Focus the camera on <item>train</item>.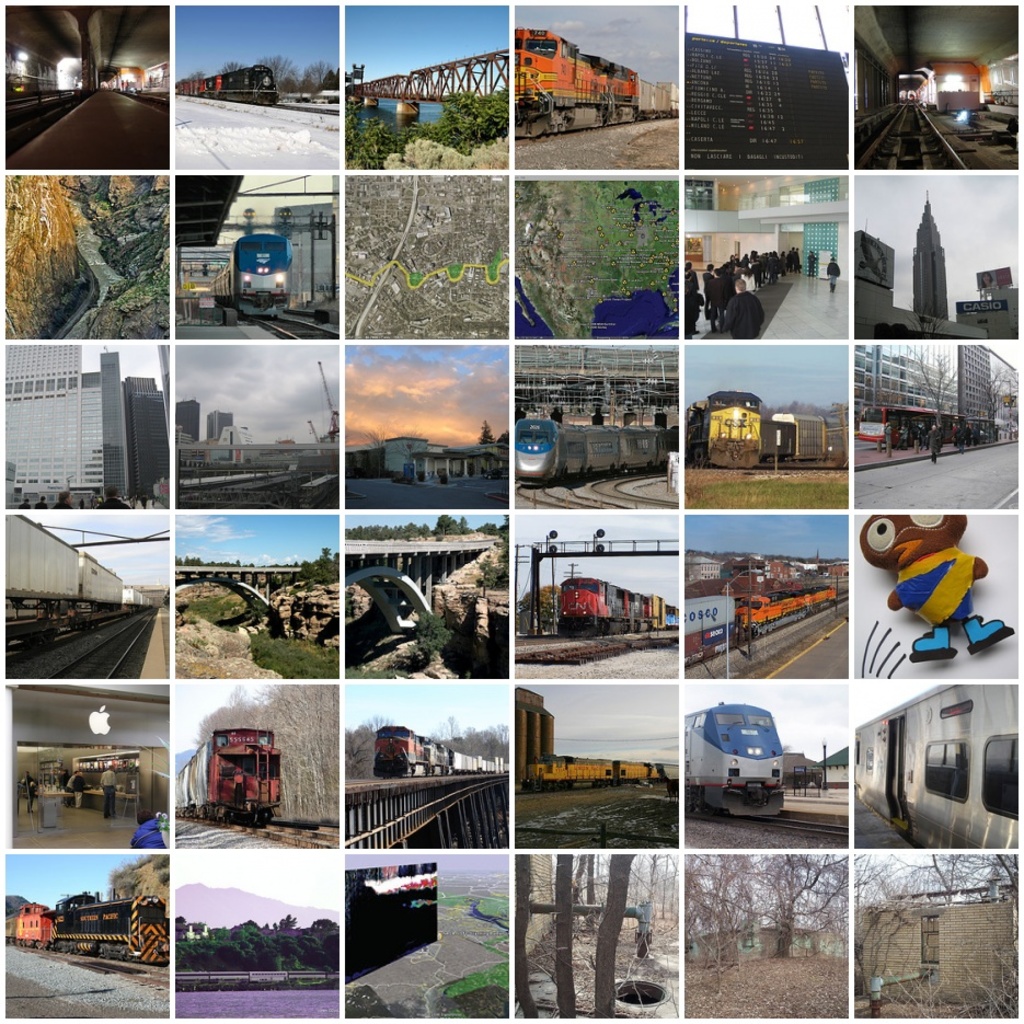
Focus region: 3/514/162/633.
